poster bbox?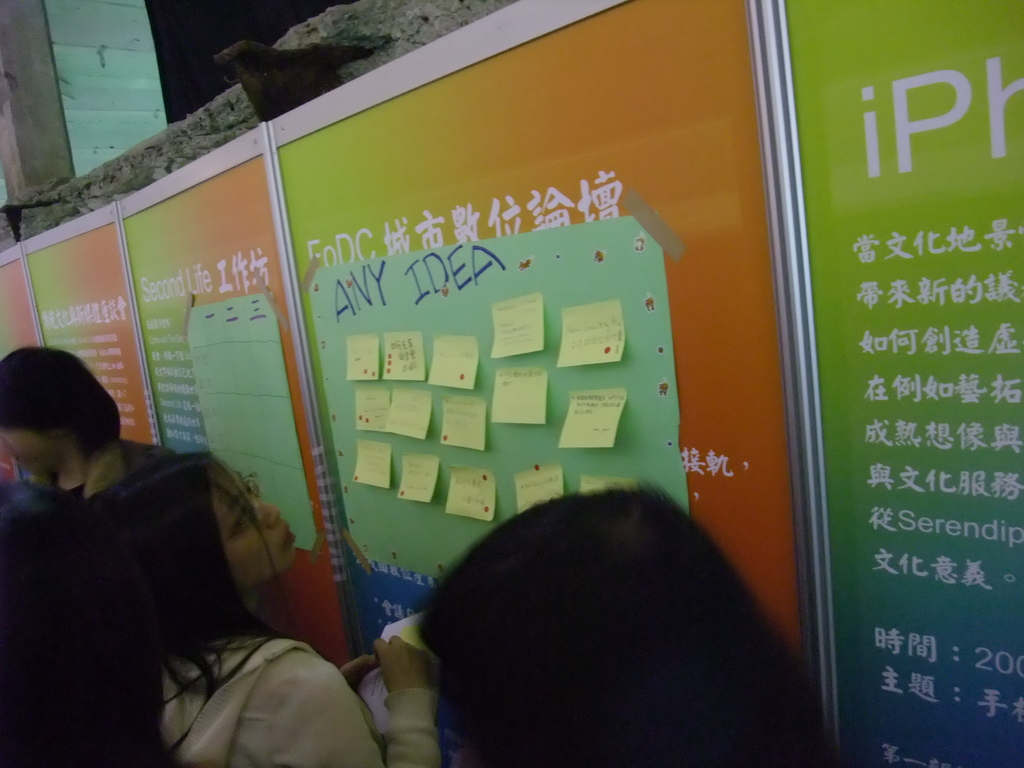
box=[20, 204, 161, 450]
